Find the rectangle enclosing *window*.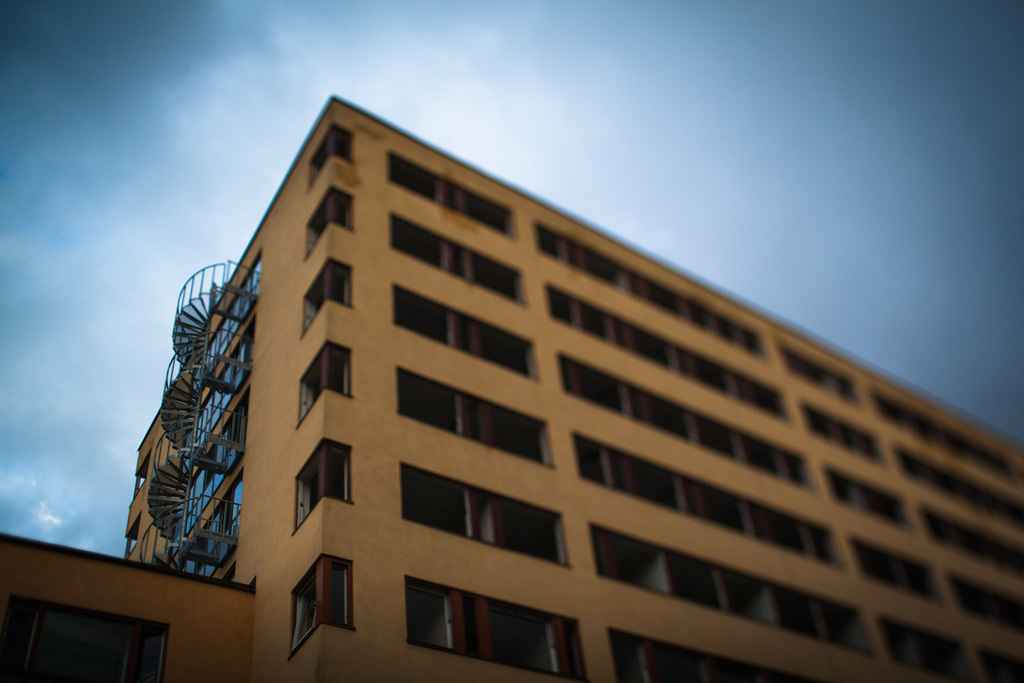
[x1=391, y1=368, x2=561, y2=472].
